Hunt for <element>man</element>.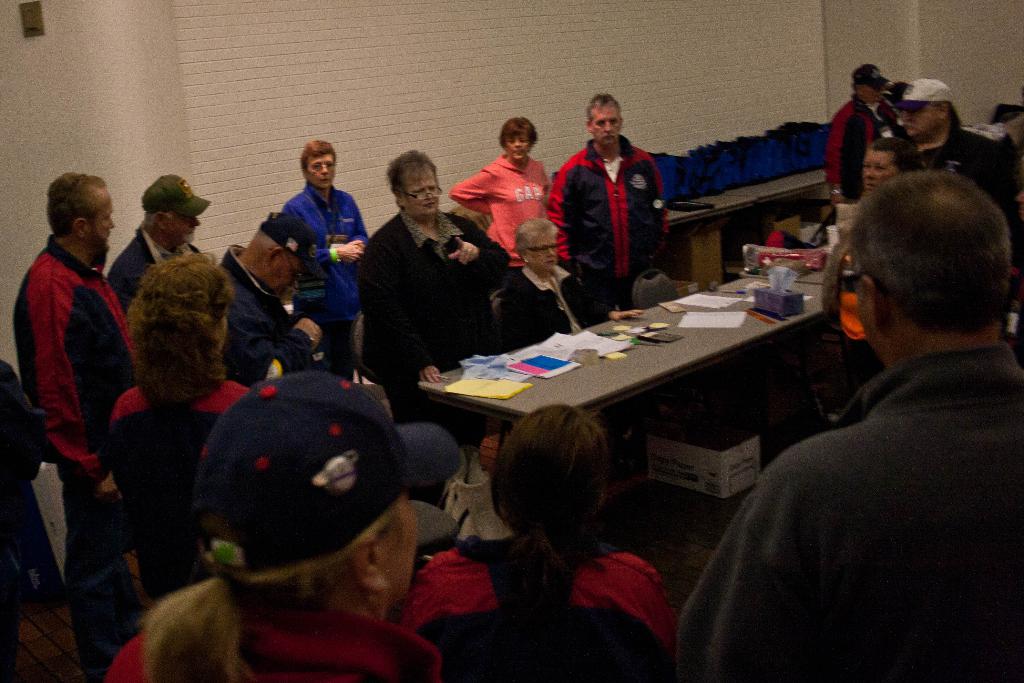
Hunted down at {"x1": 893, "y1": 75, "x2": 1014, "y2": 204}.
